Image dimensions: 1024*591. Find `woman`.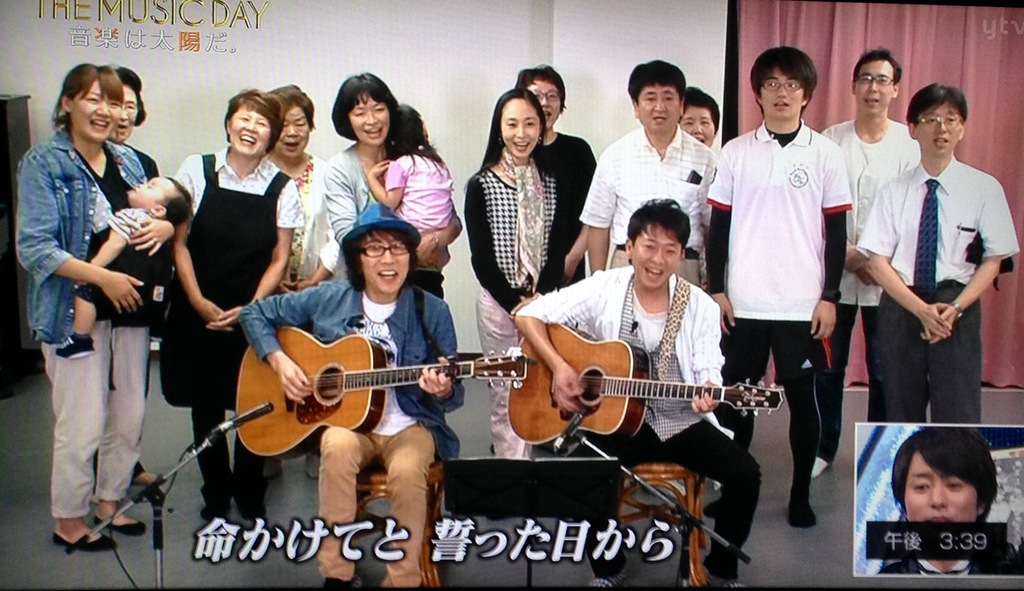
Rect(155, 85, 301, 523).
